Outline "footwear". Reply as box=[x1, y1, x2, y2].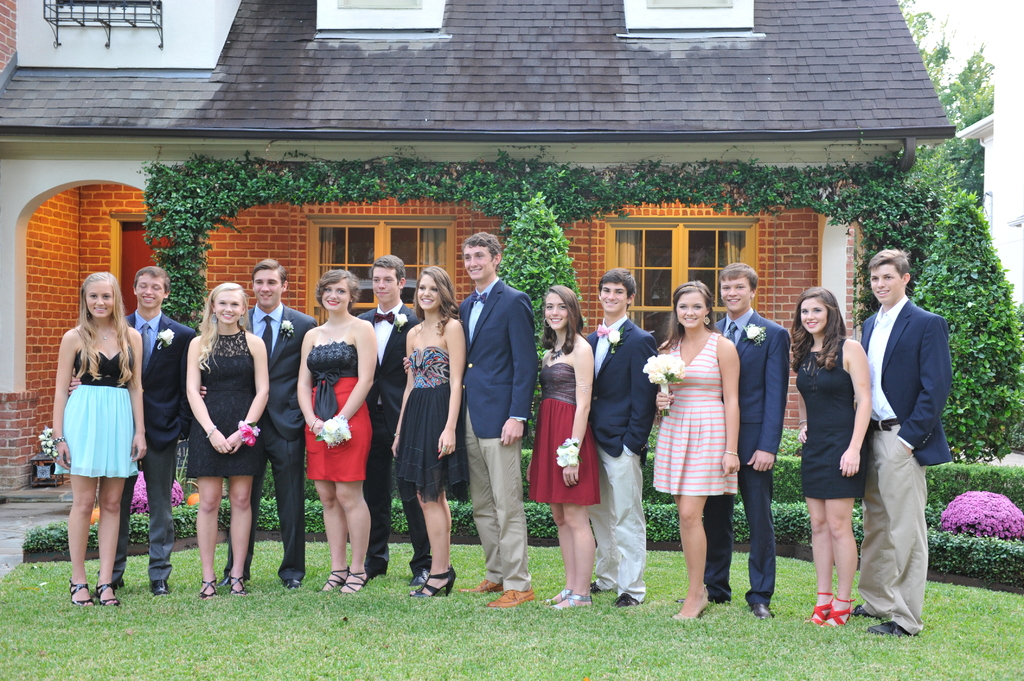
box=[461, 577, 503, 594].
